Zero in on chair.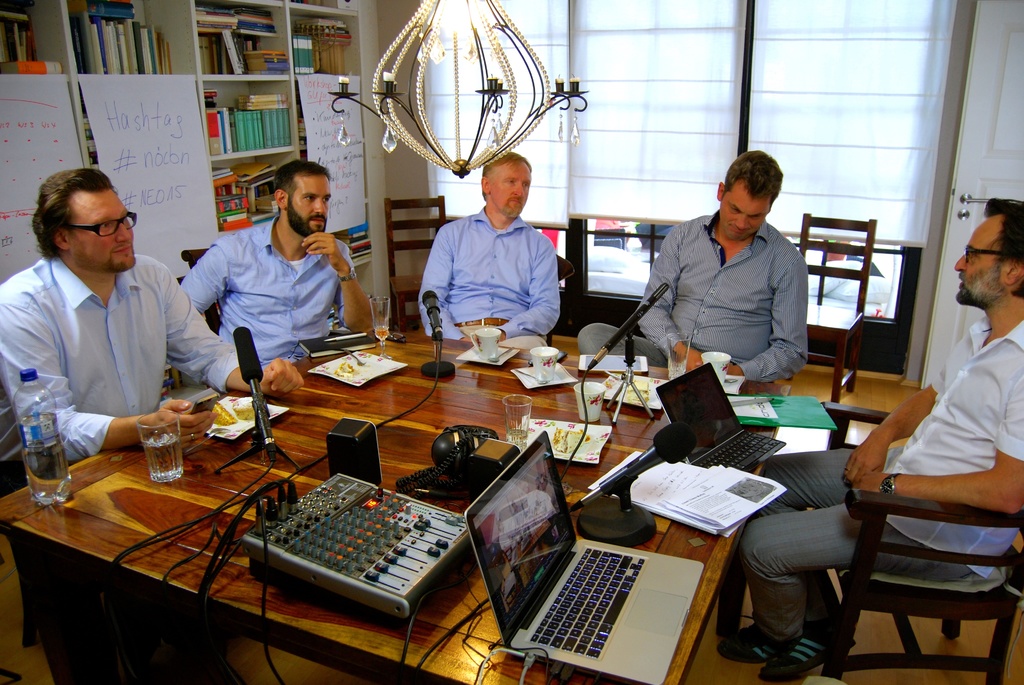
Zeroed in: 177, 244, 232, 342.
